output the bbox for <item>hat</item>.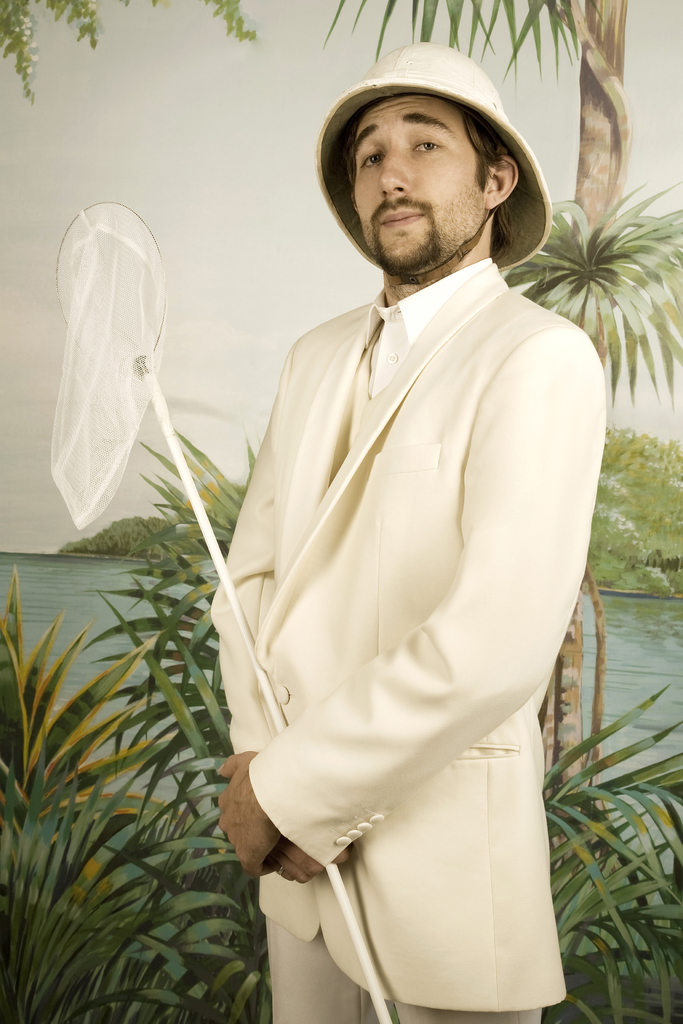
320, 36, 555, 269.
